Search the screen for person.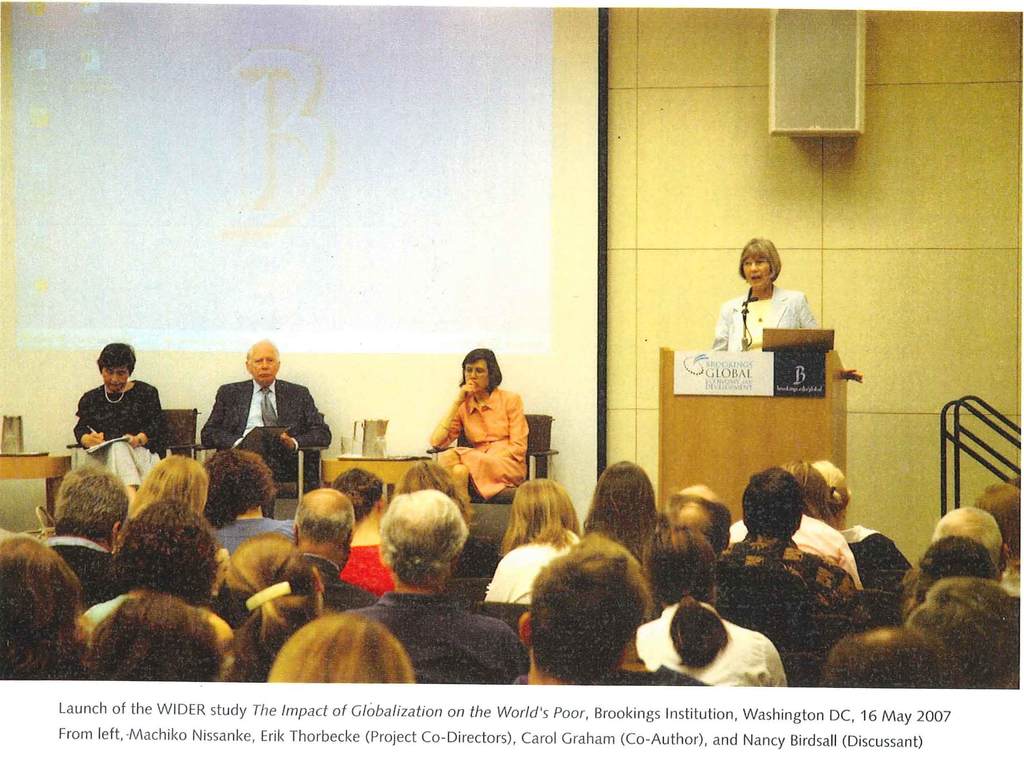
Found at x1=728, y1=459, x2=866, y2=598.
